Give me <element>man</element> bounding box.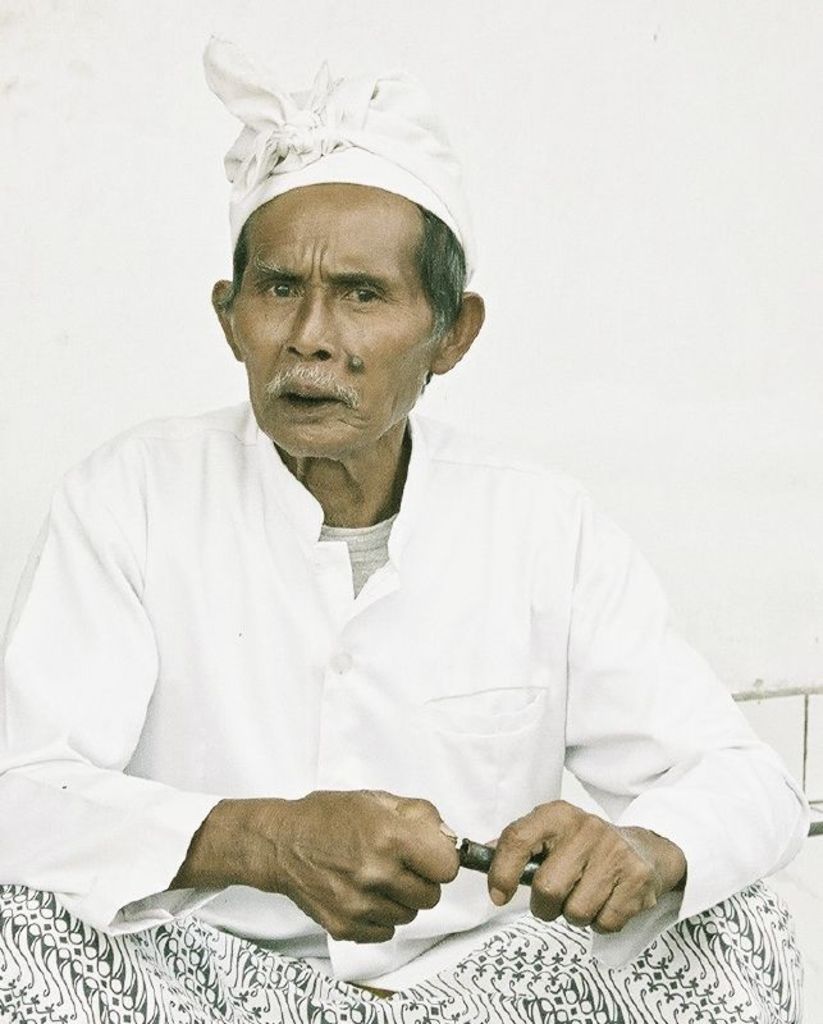
bbox(0, 22, 822, 1023).
